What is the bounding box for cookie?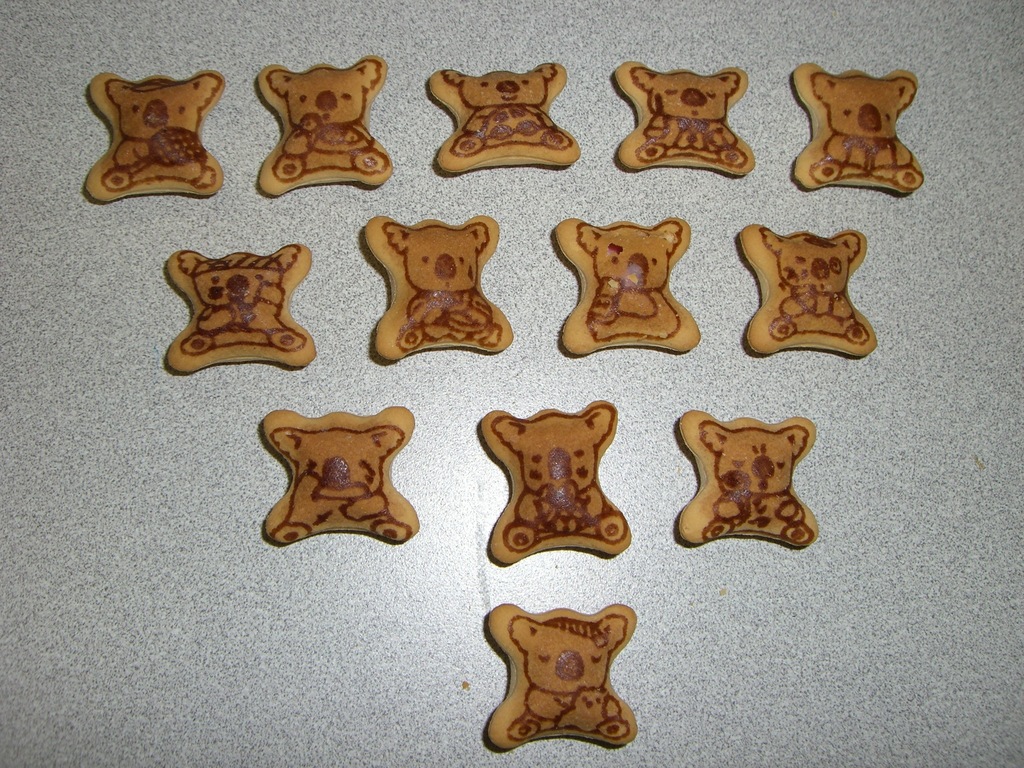
(426,58,582,176).
